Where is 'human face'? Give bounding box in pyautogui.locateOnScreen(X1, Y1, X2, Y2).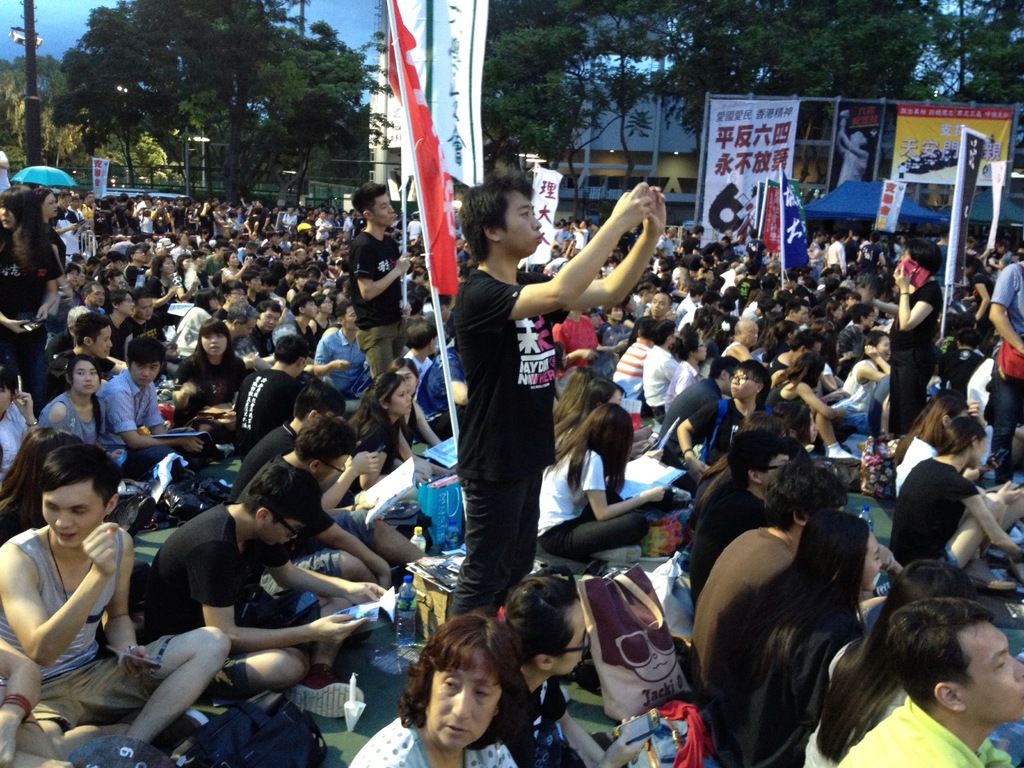
pyautogui.locateOnScreen(70, 269, 79, 284).
